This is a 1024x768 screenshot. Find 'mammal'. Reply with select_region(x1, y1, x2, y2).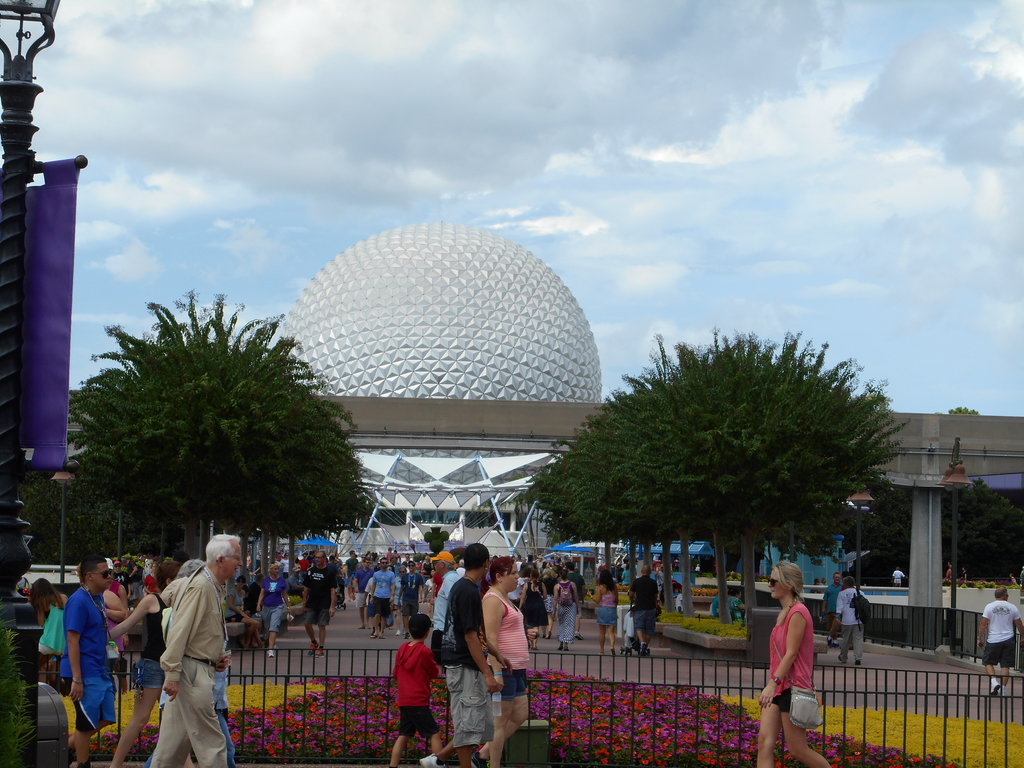
select_region(76, 564, 127, 666).
